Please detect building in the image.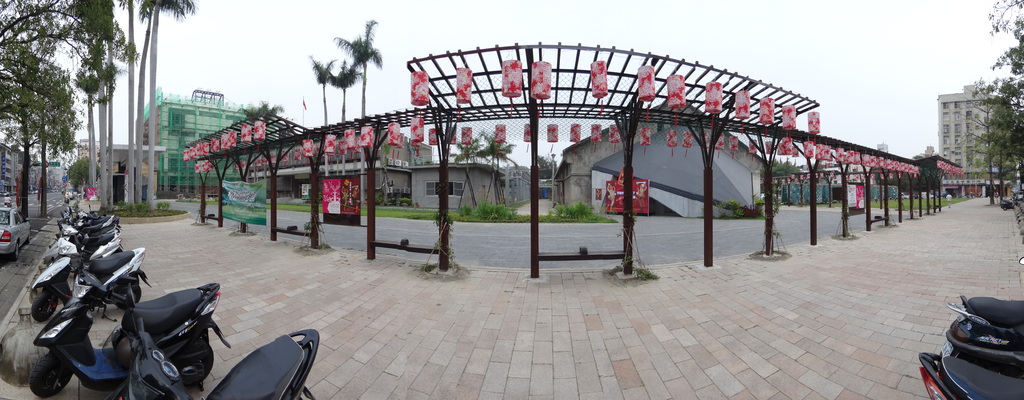
crop(0, 138, 38, 198).
